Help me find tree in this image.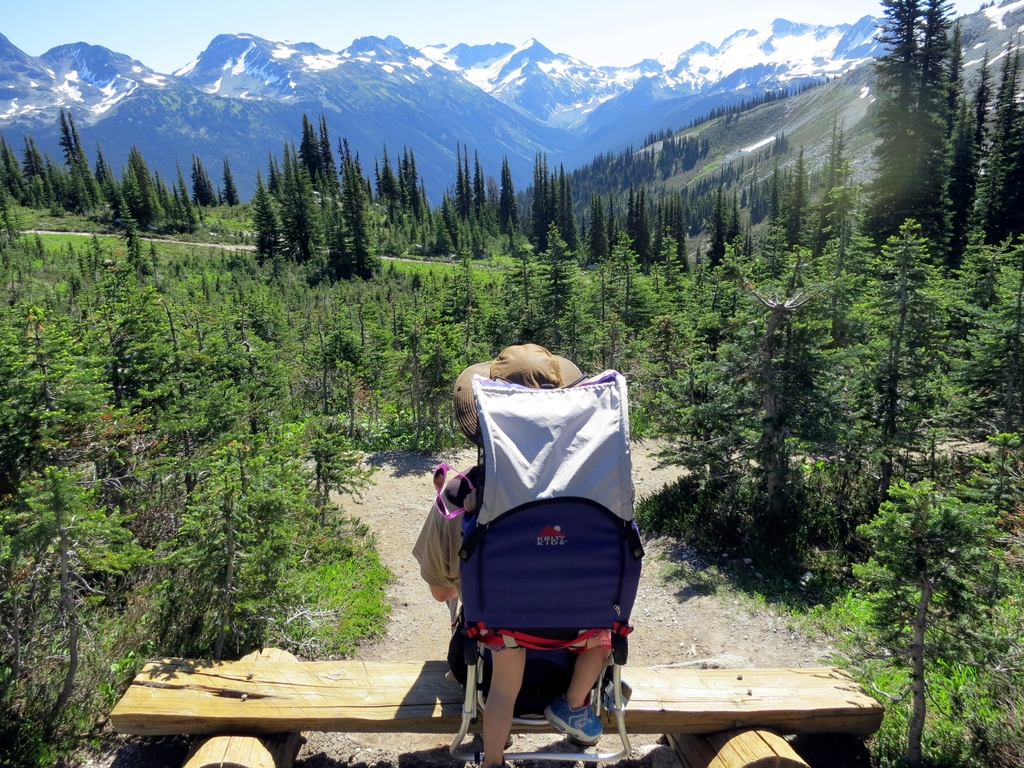
Found it: left=823, top=113, right=851, bottom=248.
